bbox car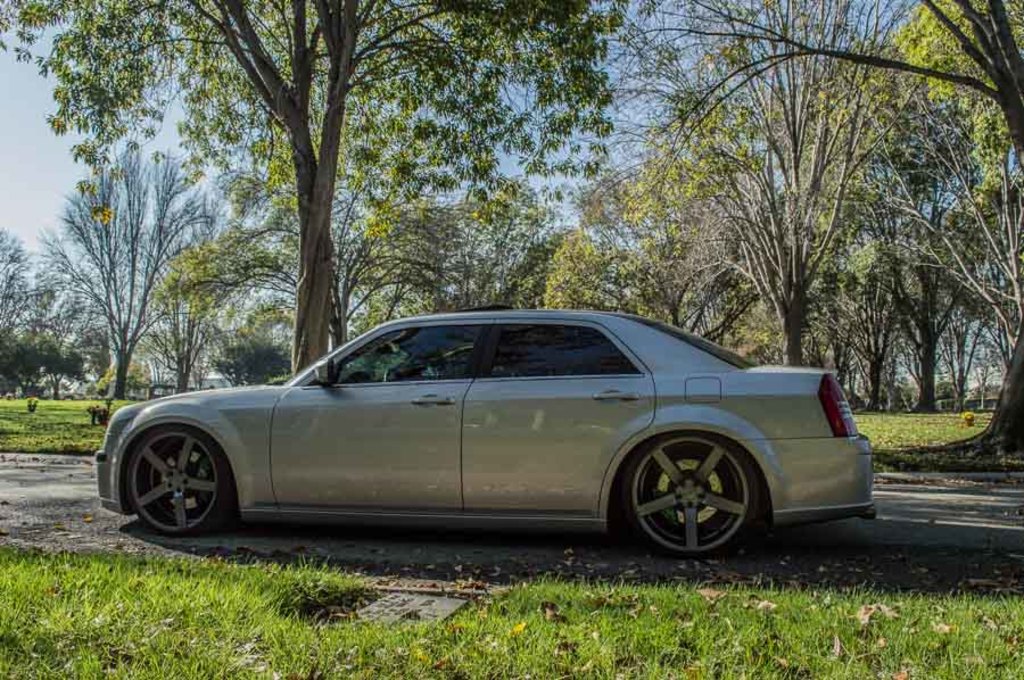
bbox=(99, 307, 877, 554)
